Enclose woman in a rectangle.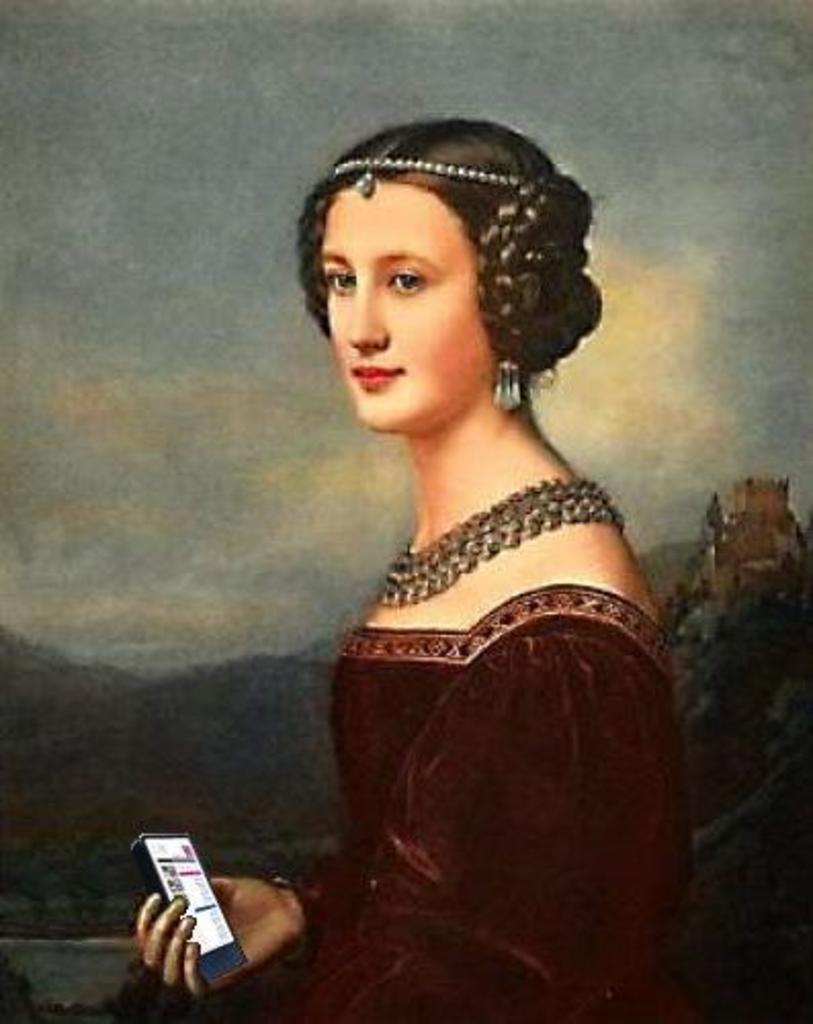
[127,121,692,1022].
